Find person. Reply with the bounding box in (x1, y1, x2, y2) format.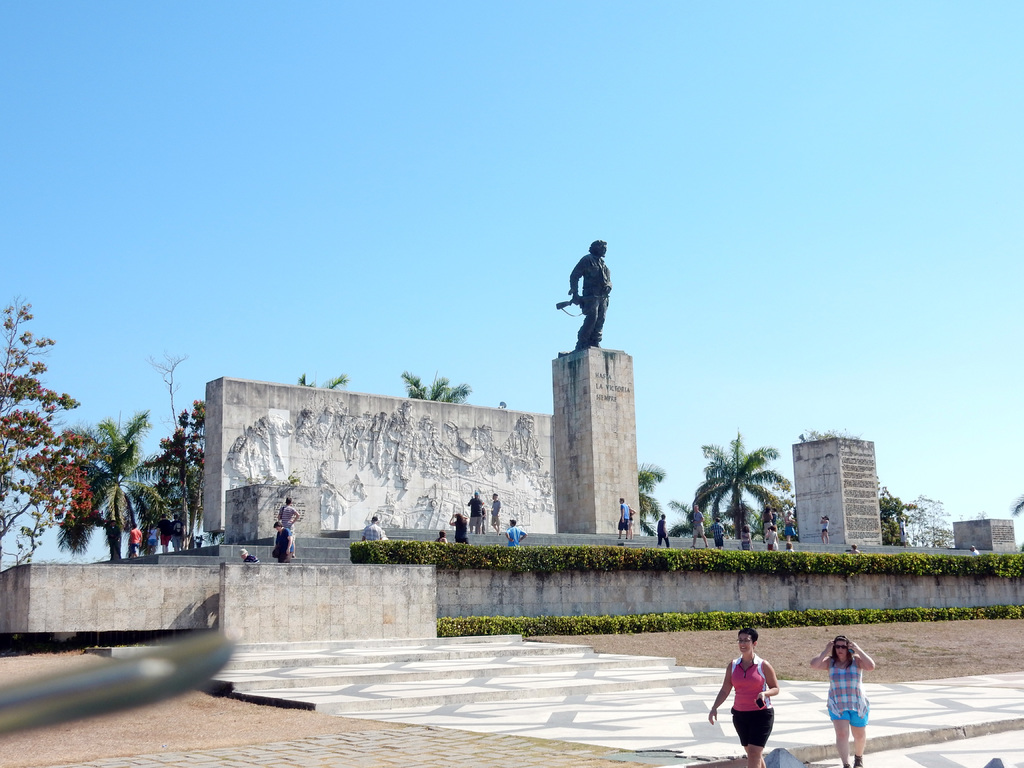
(739, 523, 753, 550).
